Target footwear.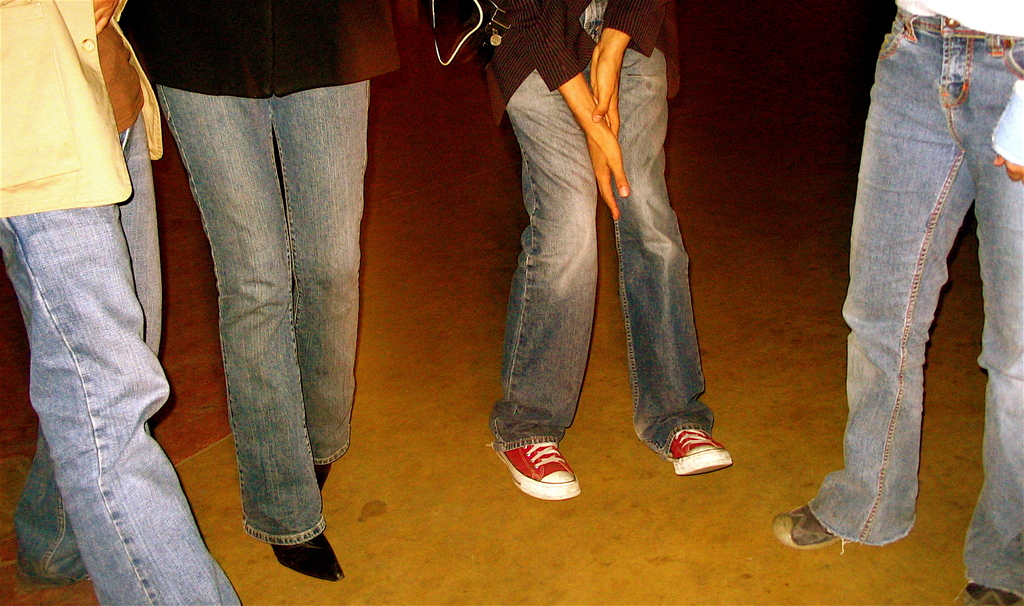
Target region: Rect(764, 509, 843, 543).
